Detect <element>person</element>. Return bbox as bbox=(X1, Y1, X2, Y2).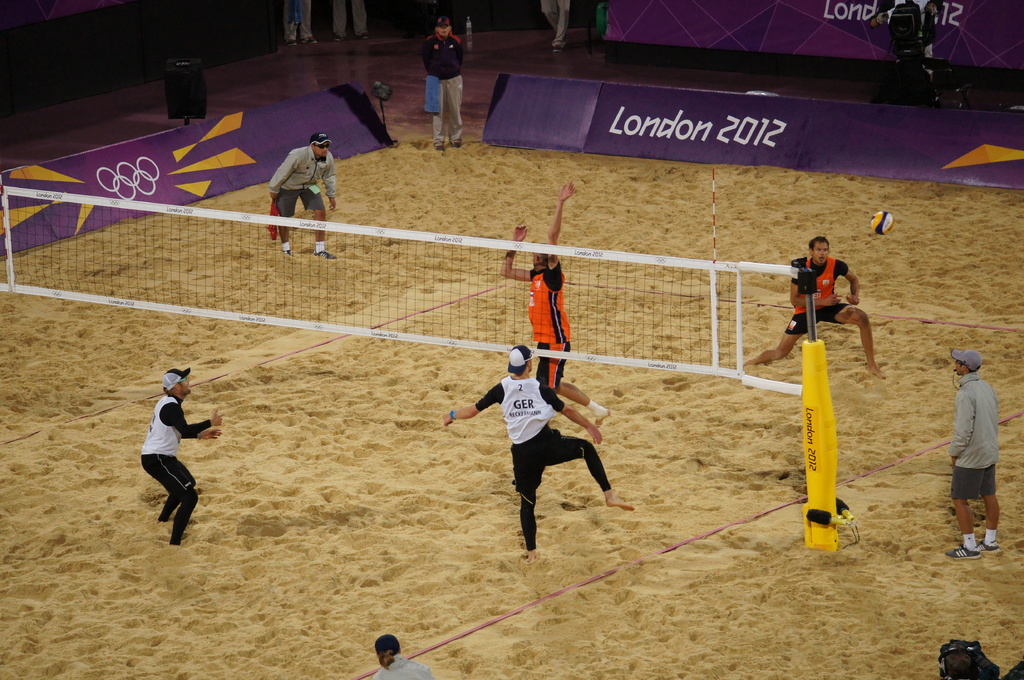
bbox=(372, 635, 434, 679).
